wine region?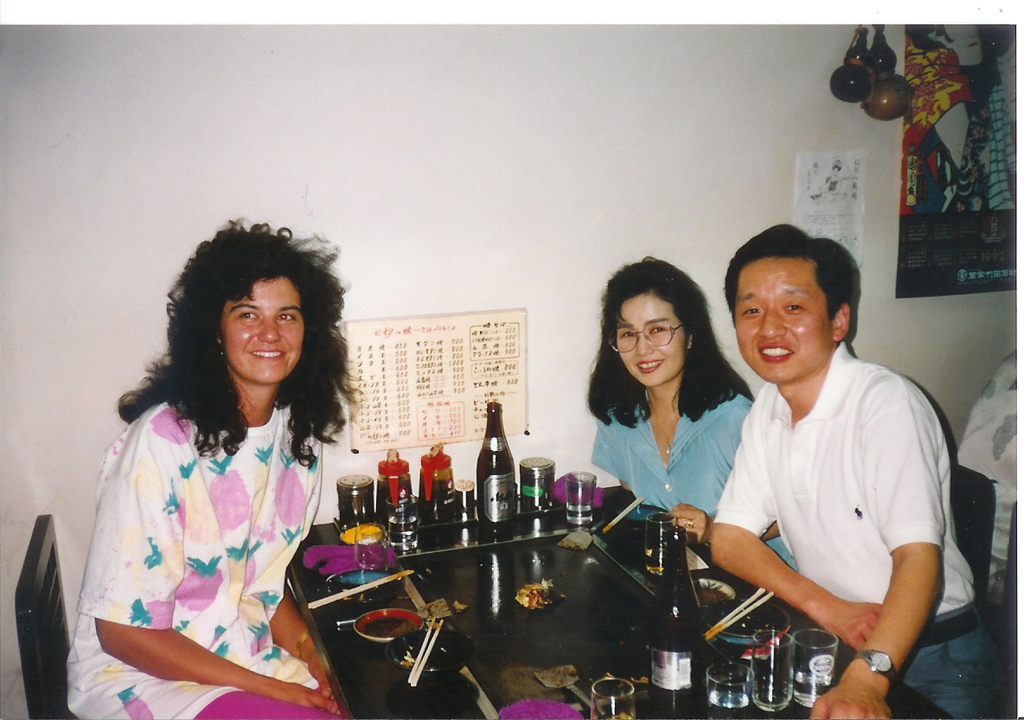
<region>653, 566, 715, 698</region>
